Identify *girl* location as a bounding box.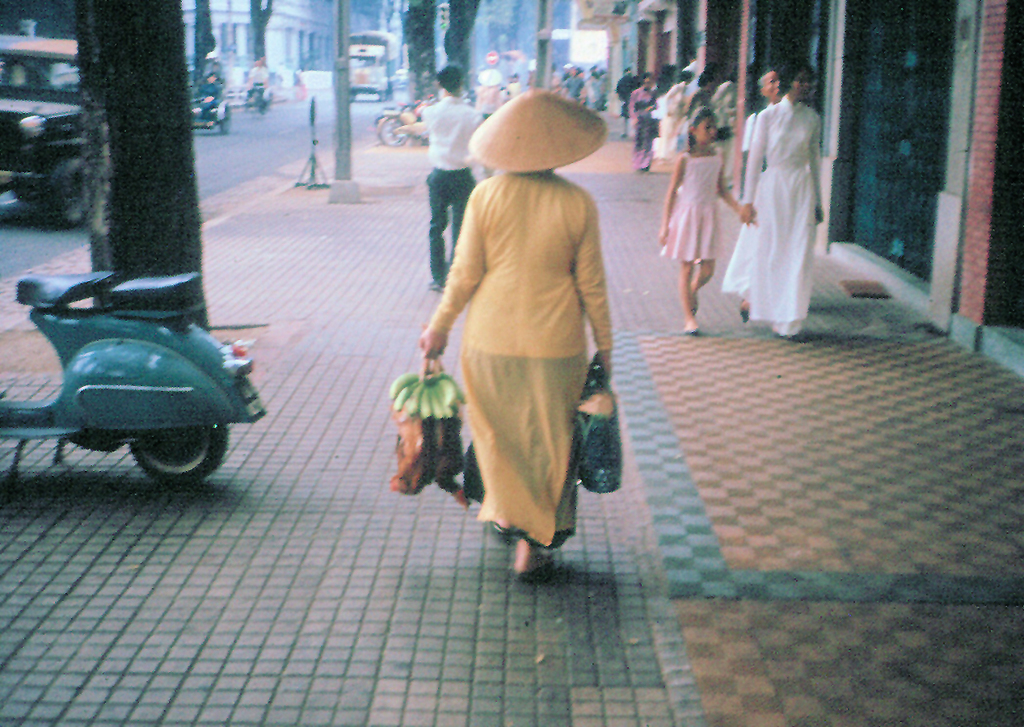
[711, 77, 744, 132].
